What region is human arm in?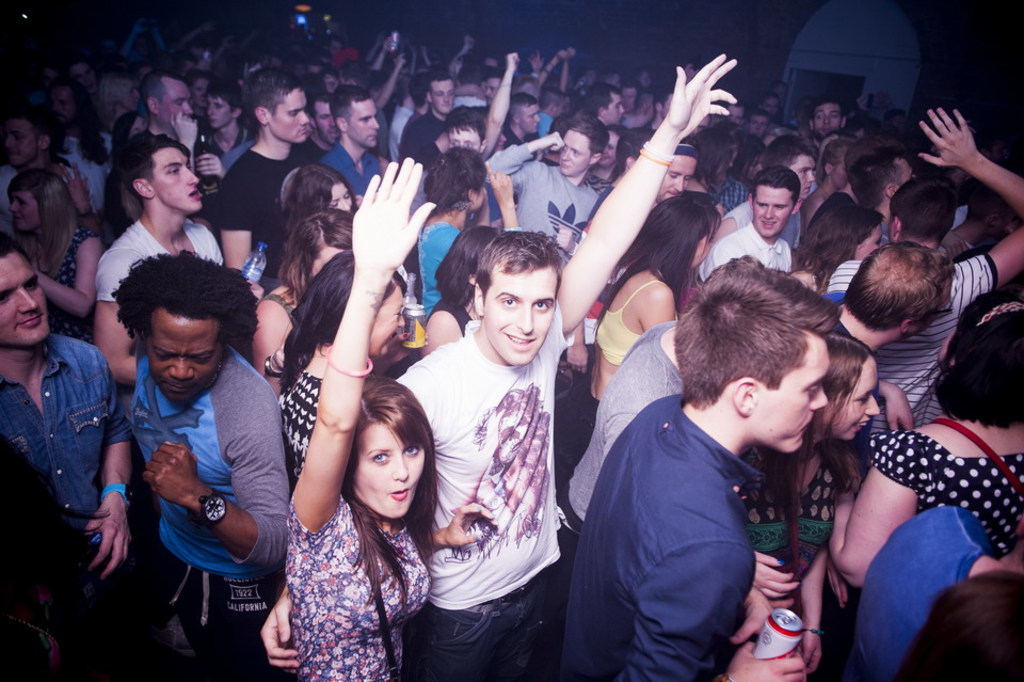
[827, 437, 923, 594].
